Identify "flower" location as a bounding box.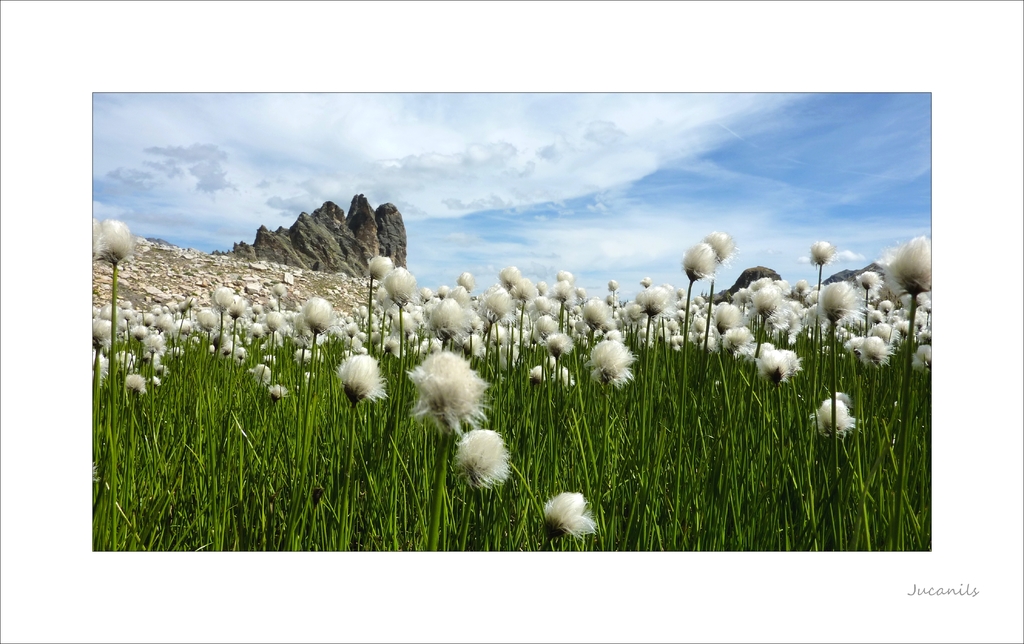
<region>265, 383, 290, 403</region>.
